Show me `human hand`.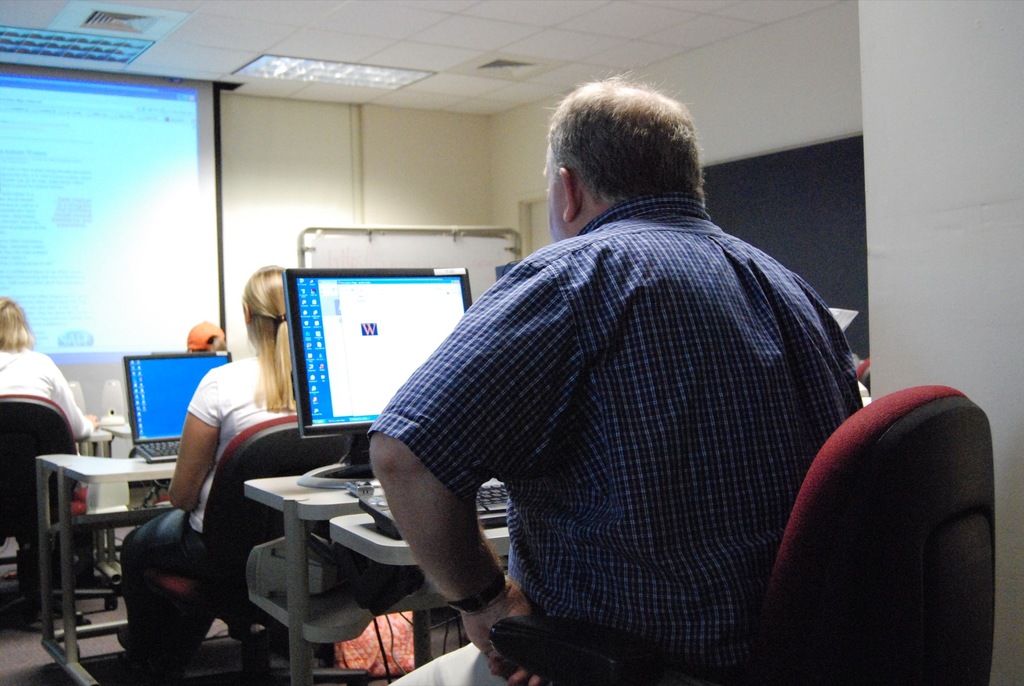
`human hand` is here: [464, 575, 543, 685].
